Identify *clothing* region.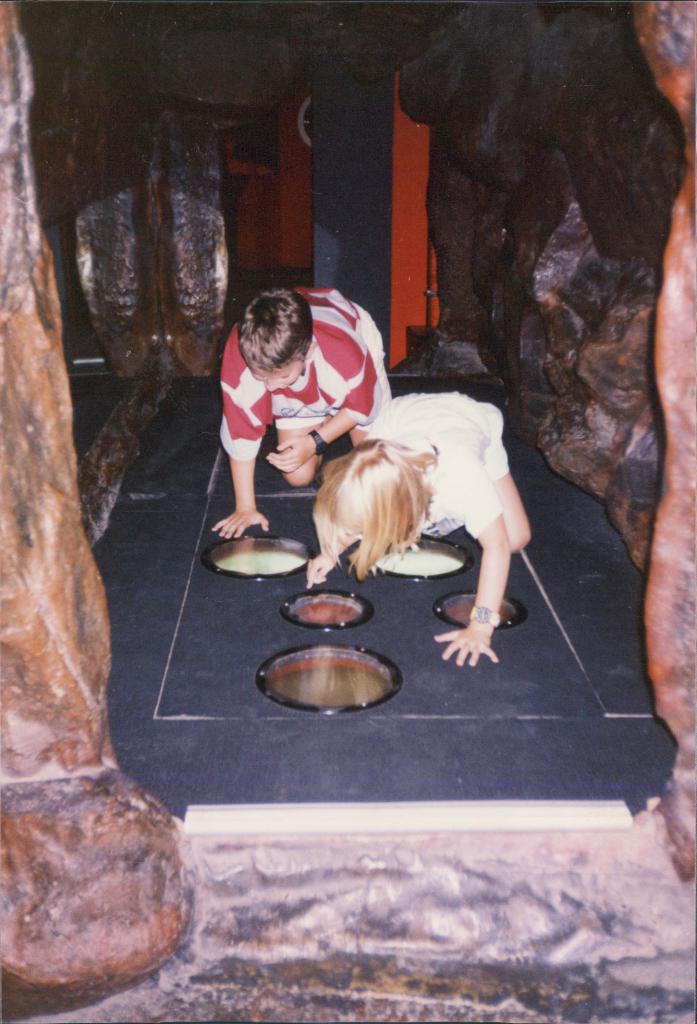
Region: pyautogui.locateOnScreen(210, 285, 389, 465).
